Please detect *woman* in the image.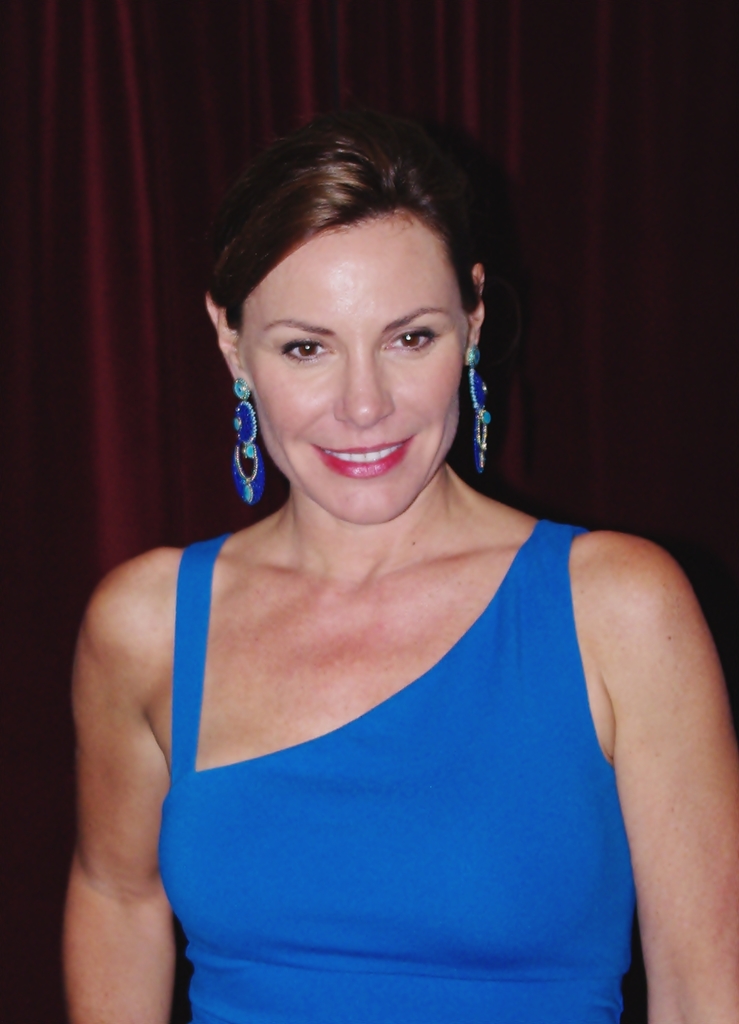
box(58, 77, 671, 1023).
